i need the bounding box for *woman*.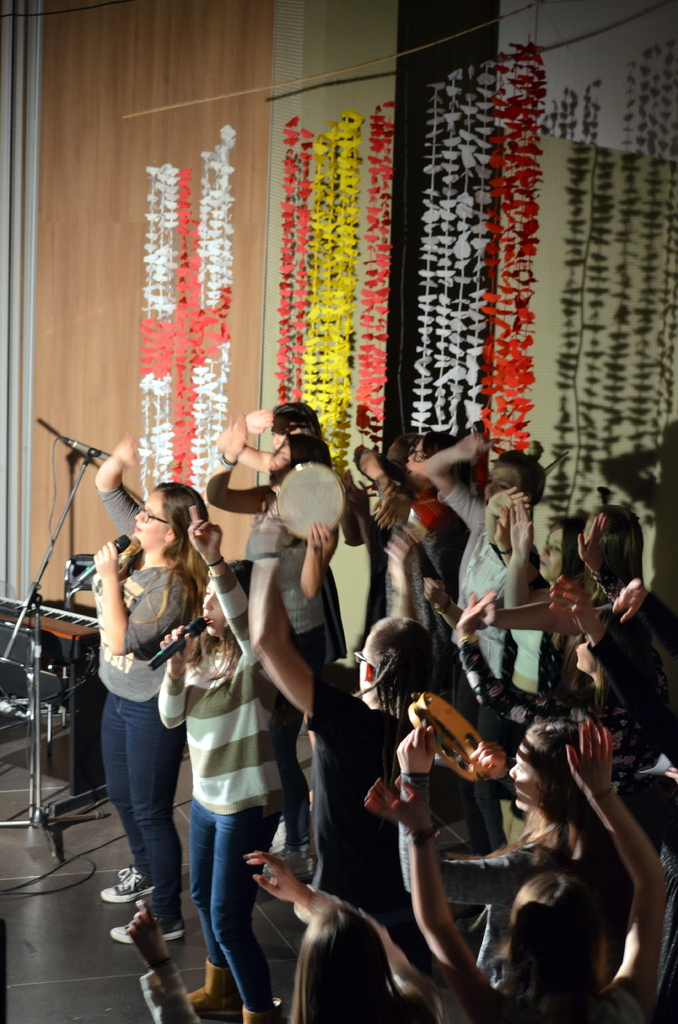
Here it is: locate(464, 506, 677, 676).
